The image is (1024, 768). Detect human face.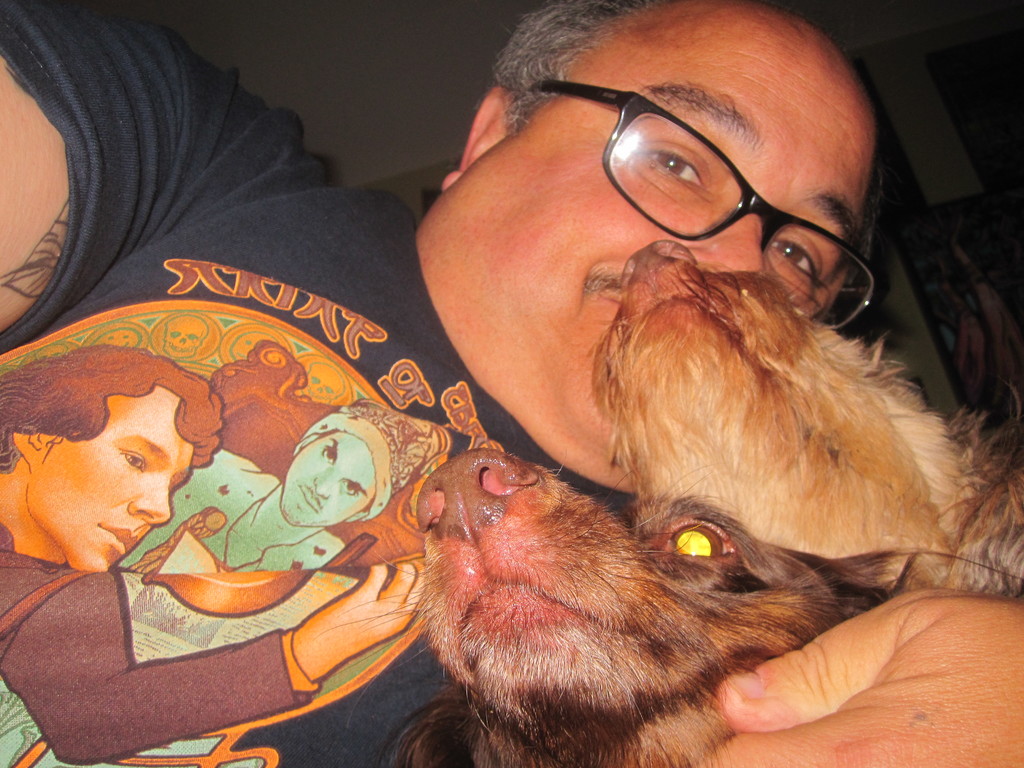
Detection: {"left": 42, "top": 363, "right": 214, "bottom": 591}.
